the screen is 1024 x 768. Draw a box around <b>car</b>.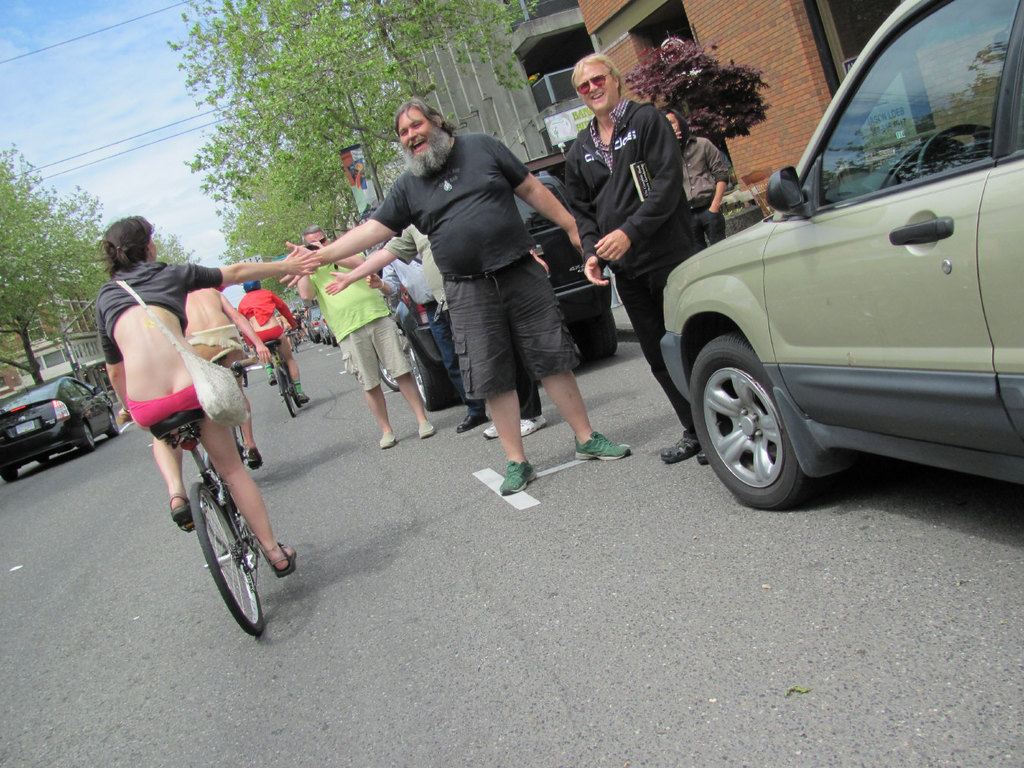
[372,176,615,411].
